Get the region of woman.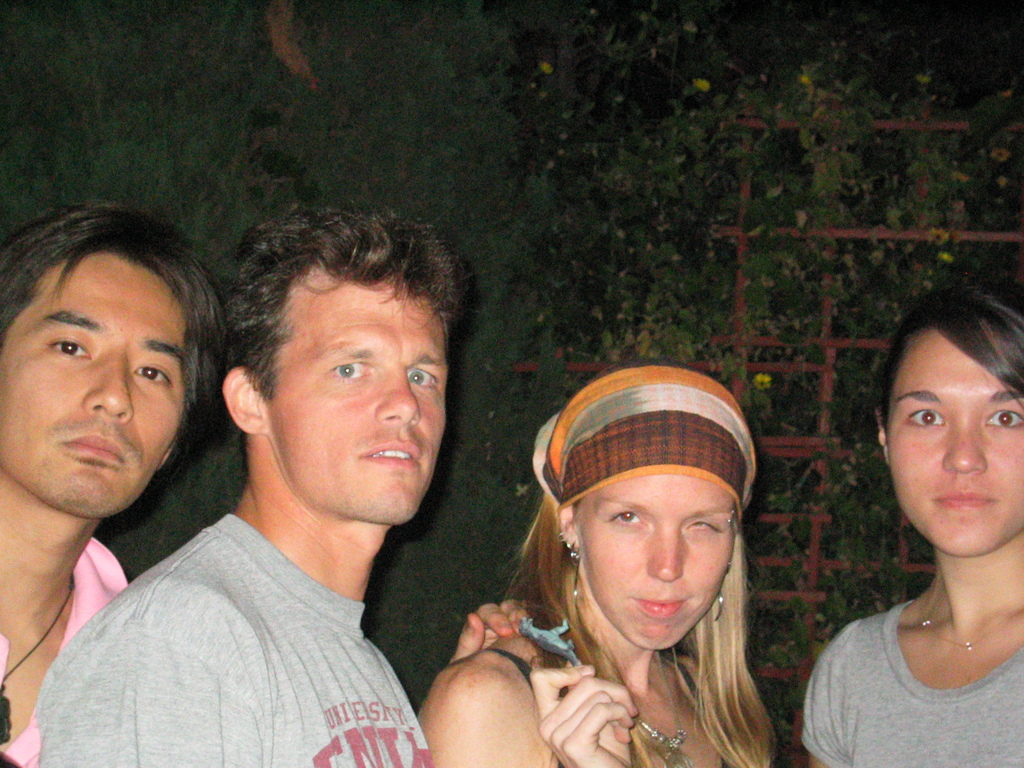
(415,366,780,767).
